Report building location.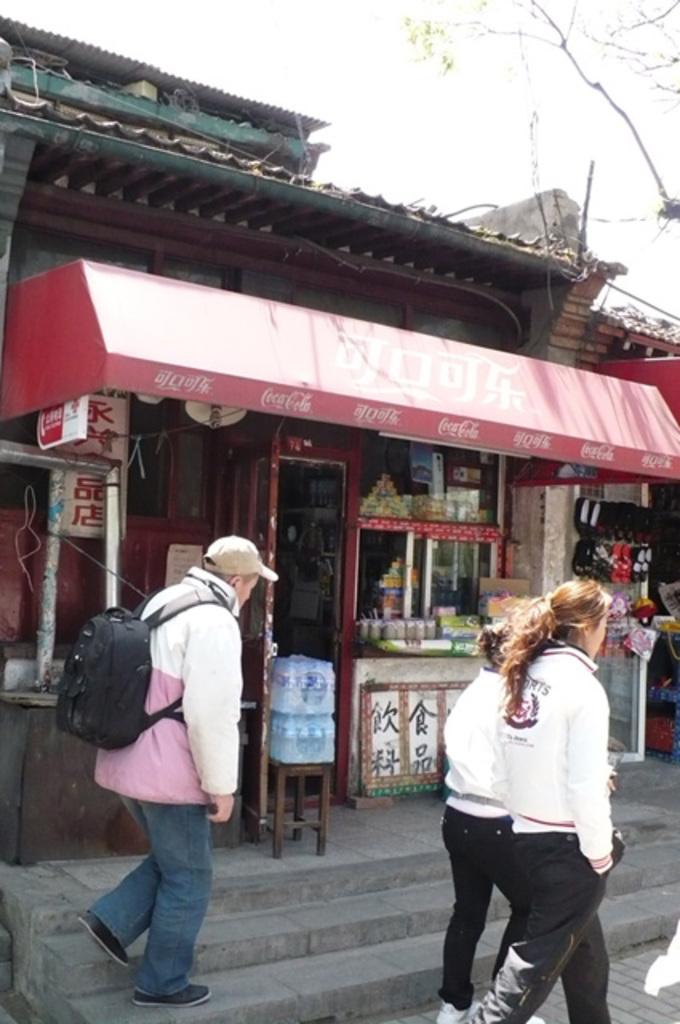
Report: detection(0, 10, 678, 874).
